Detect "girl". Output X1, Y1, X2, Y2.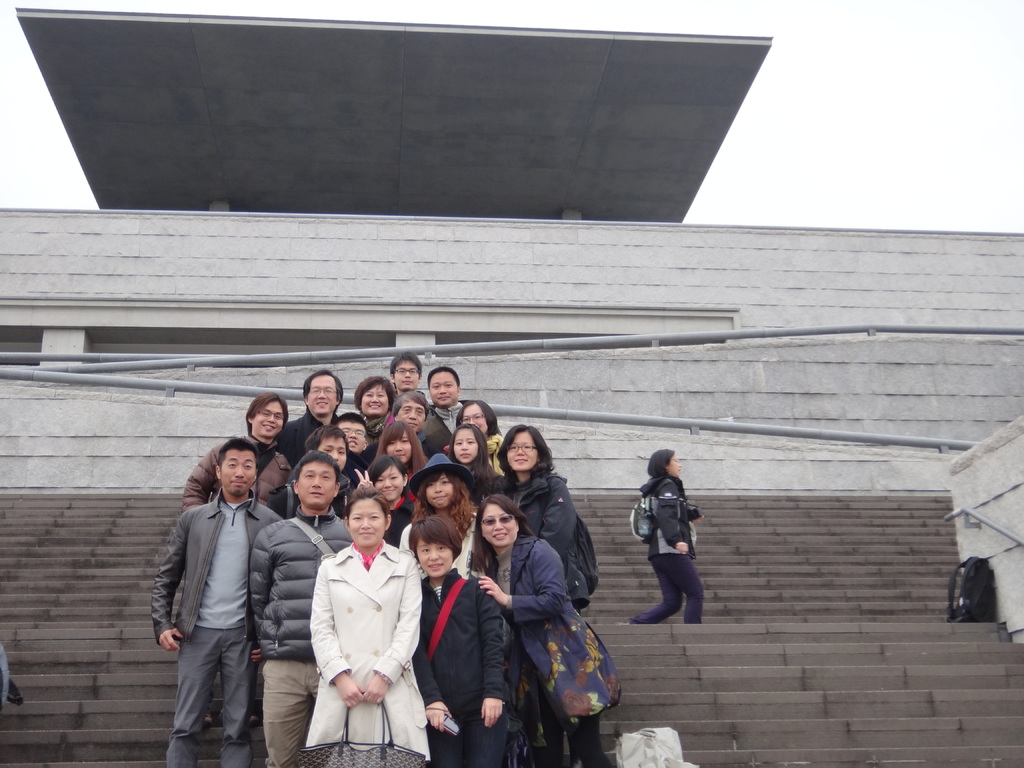
445, 399, 506, 476.
